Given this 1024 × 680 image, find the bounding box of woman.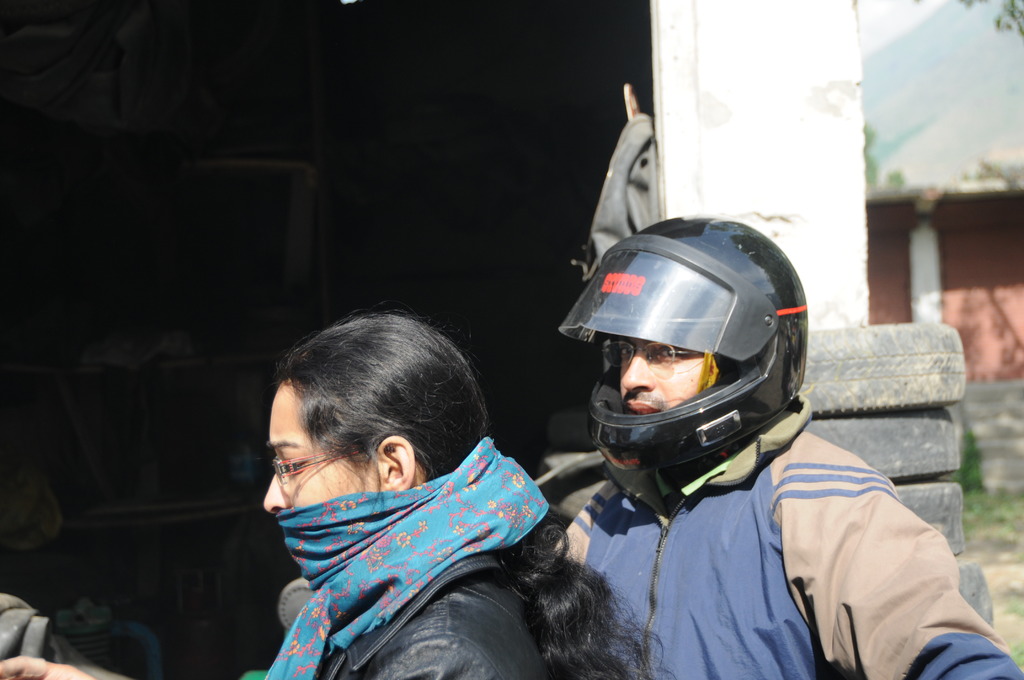
bbox=(195, 239, 648, 679).
